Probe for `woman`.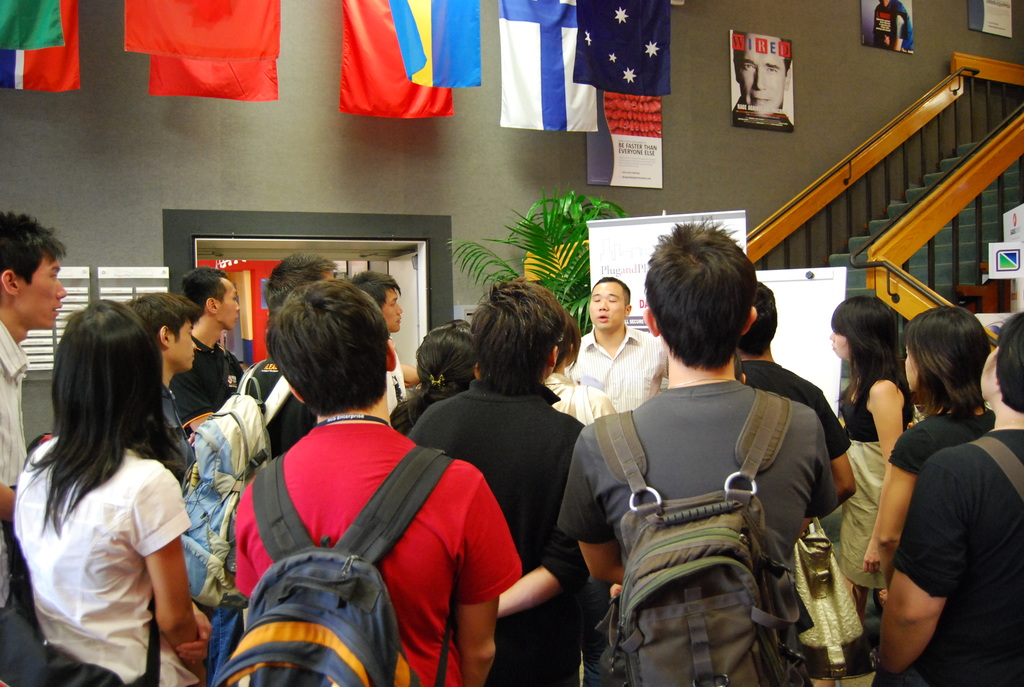
Probe result: {"x1": 872, "y1": 307, "x2": 1023, "y2": 686}.
